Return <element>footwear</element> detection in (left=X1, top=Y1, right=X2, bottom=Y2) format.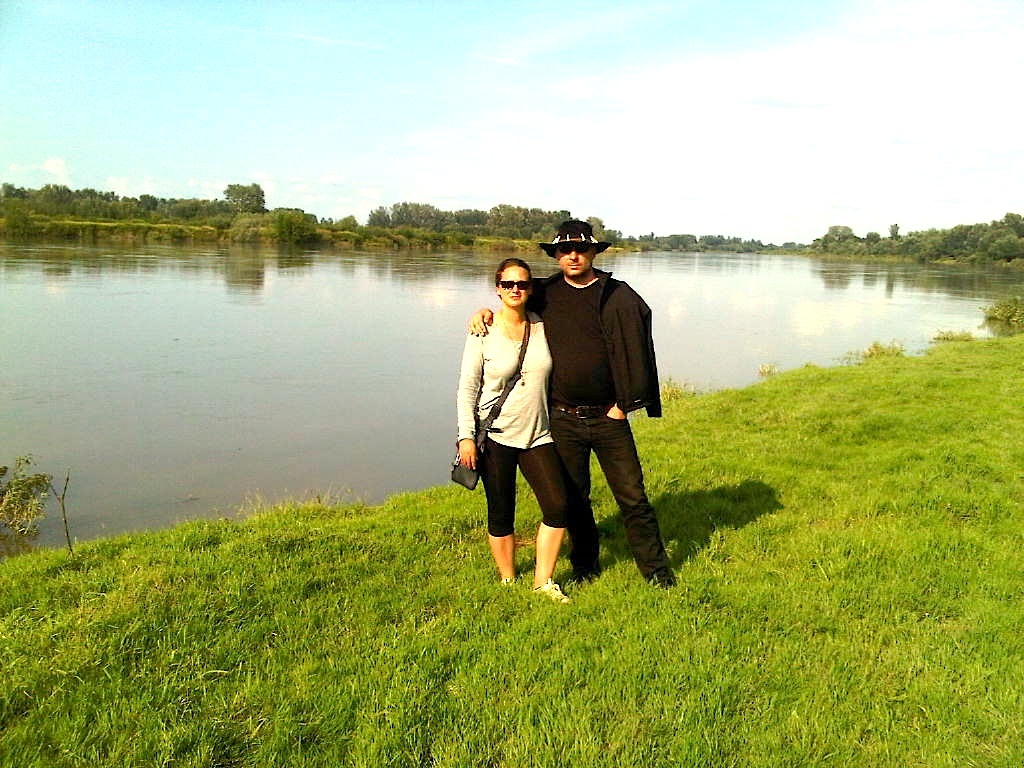
(left=531, top=577, right=571, bottom=608).
